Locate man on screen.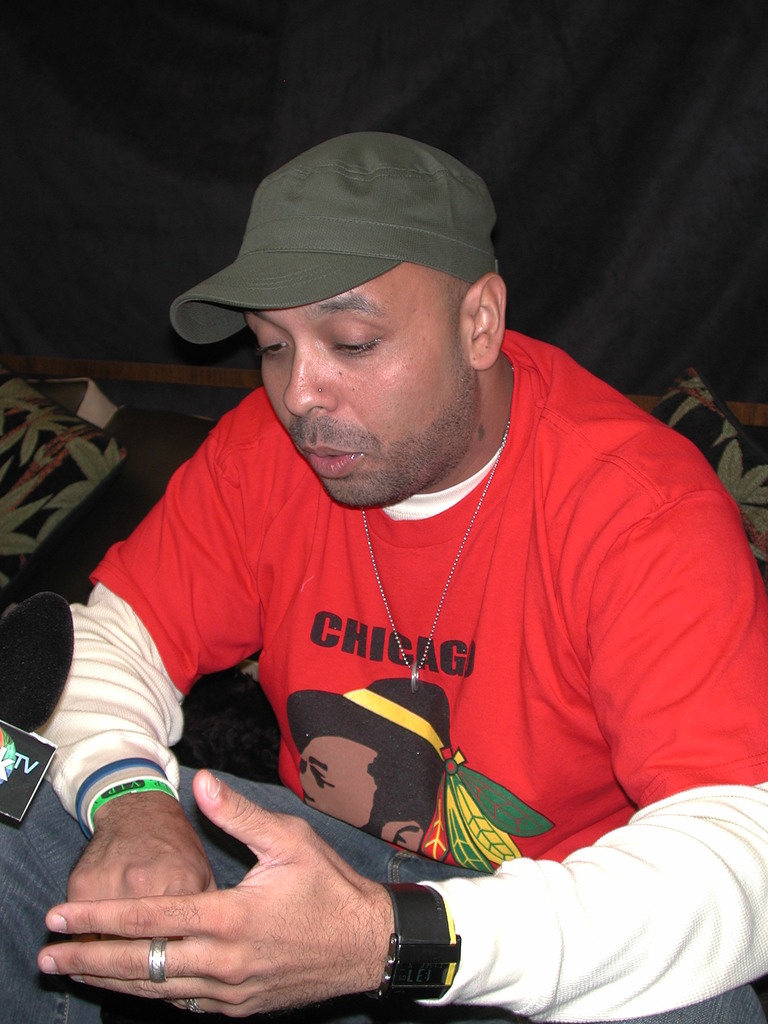
On screen at [56, 146, 724, 1023].
